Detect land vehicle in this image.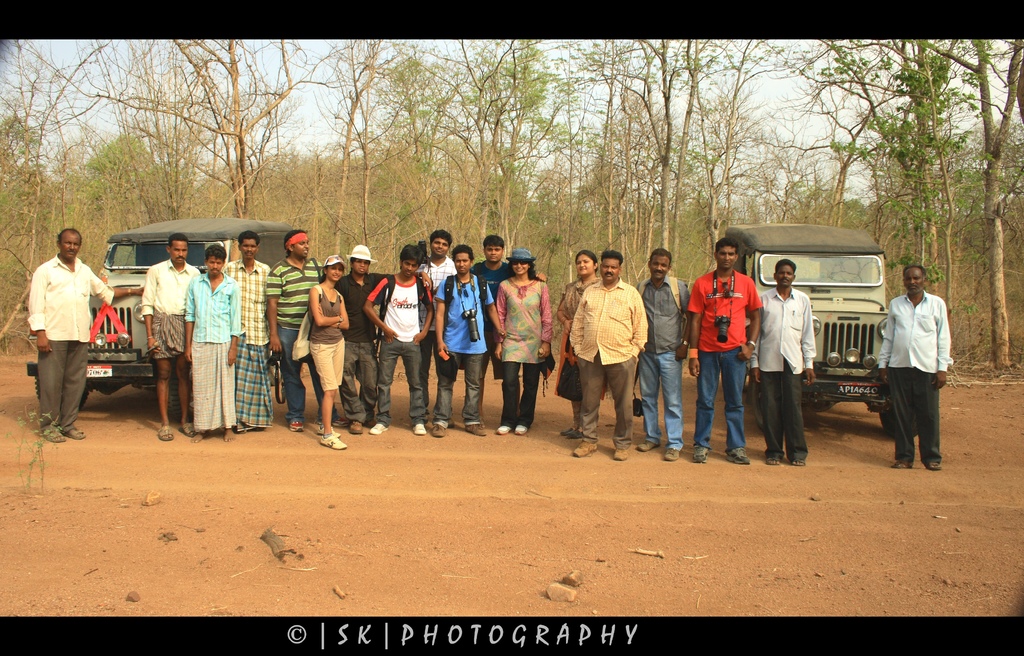
Detection: select_region(23, 213, 299, 412).
